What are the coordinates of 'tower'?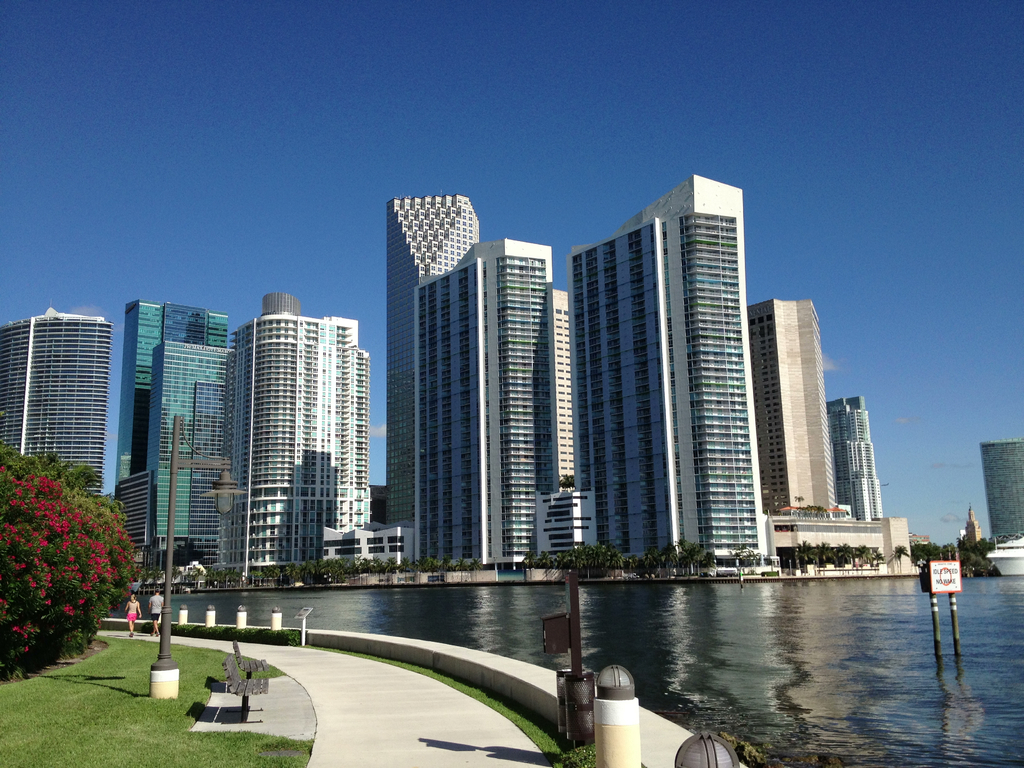
crop(852, 468, 881, 525).
